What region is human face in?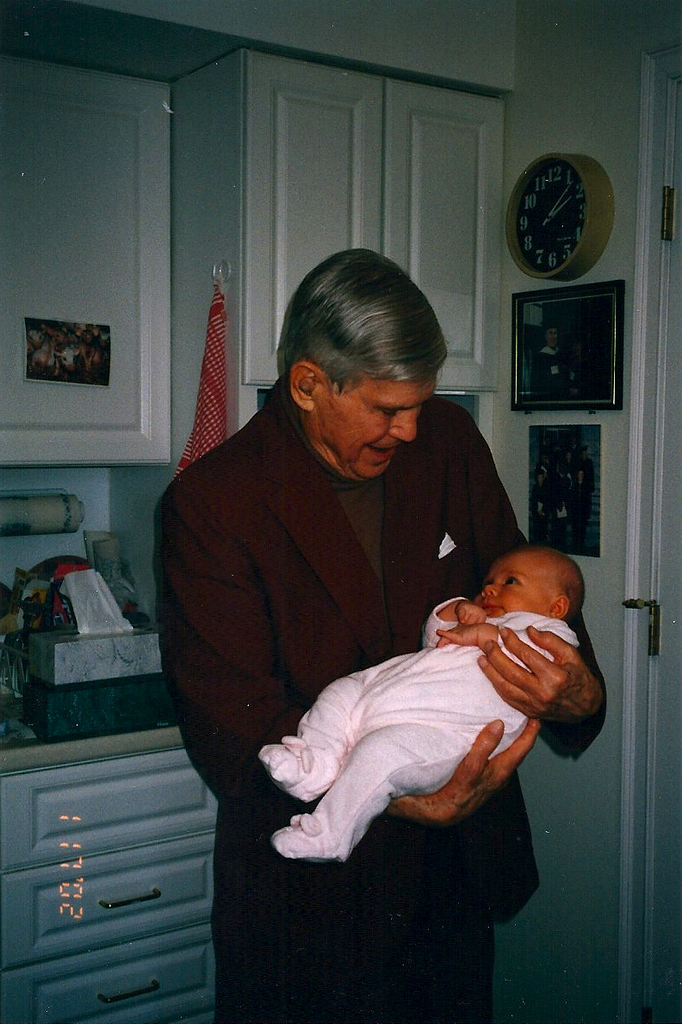
[x1=474, y1=550, x2=557, y2=618].
